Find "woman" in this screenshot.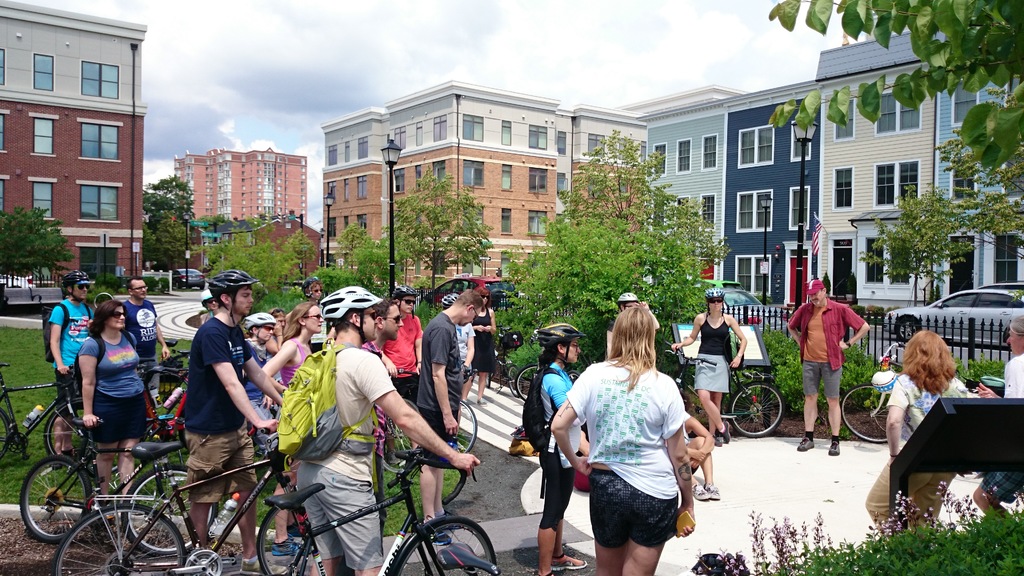
The bounding box for "woman" is bbox(259, 305, 325, 557).
